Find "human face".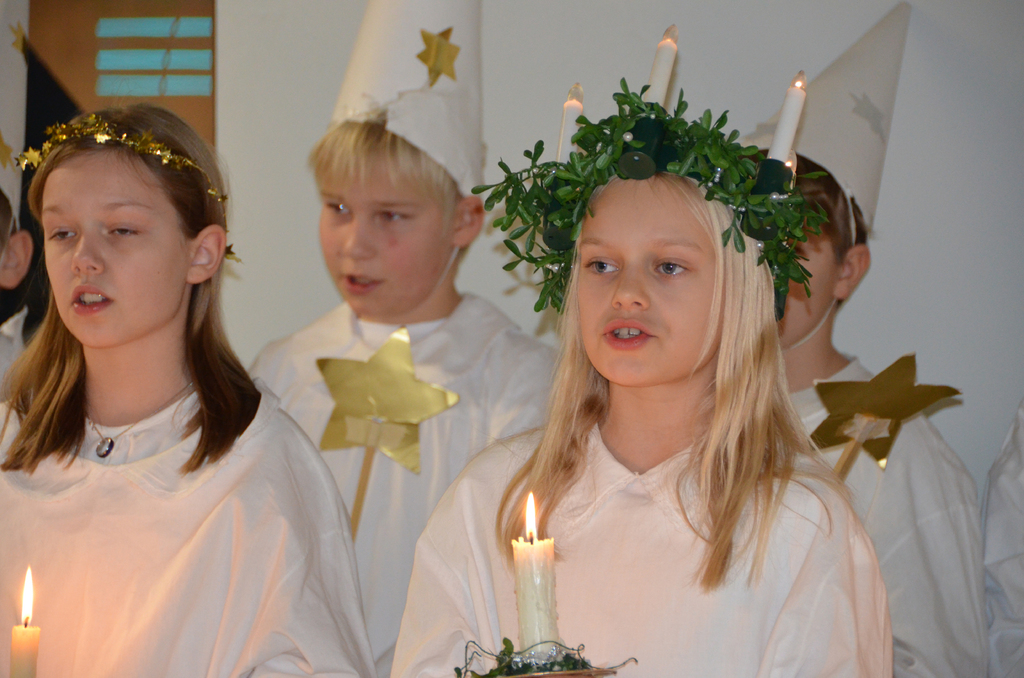
{"left": 37, "top": 149, "right": 184, "bottom": 352}.
